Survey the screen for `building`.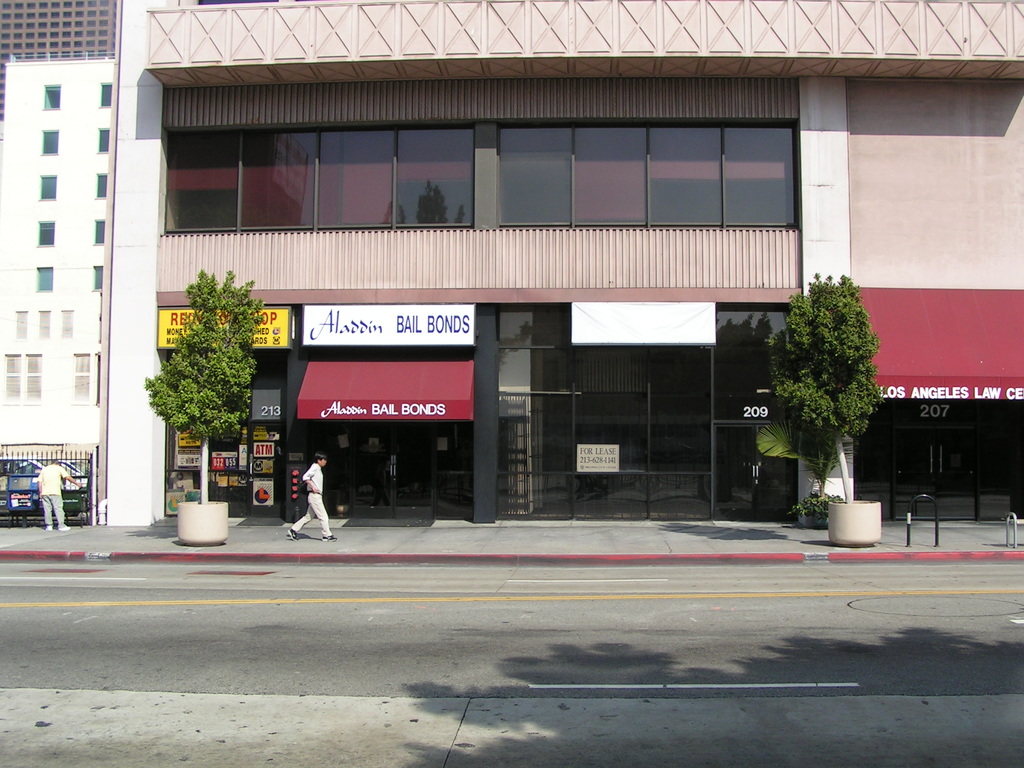
Survey found: [left=106, top=0, right=1023, bottom=531].
